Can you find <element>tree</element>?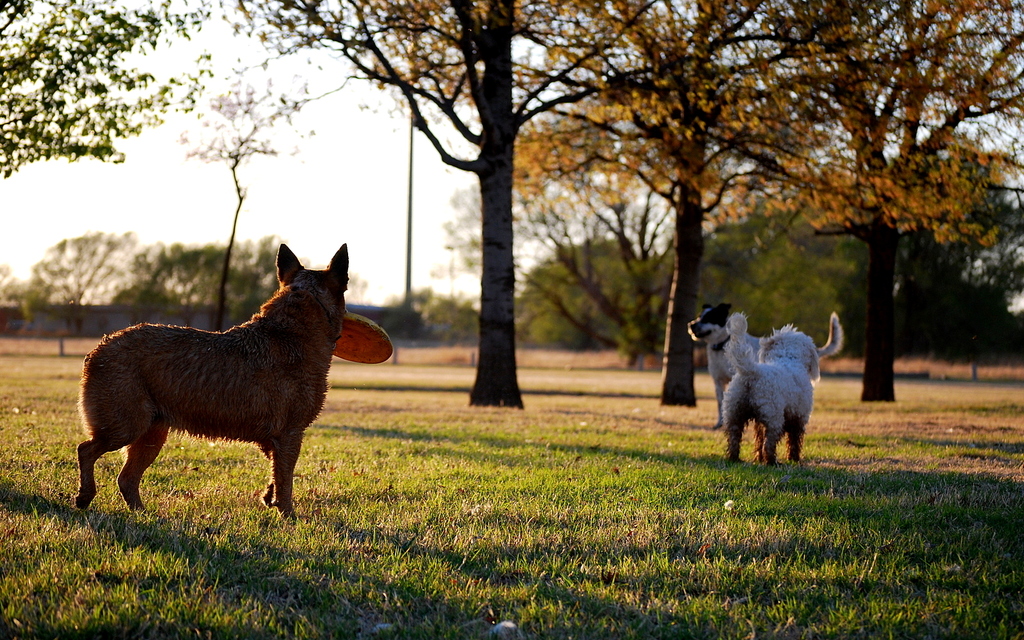
Yes, bounding box: Rect(3, 224, 282, 362).
